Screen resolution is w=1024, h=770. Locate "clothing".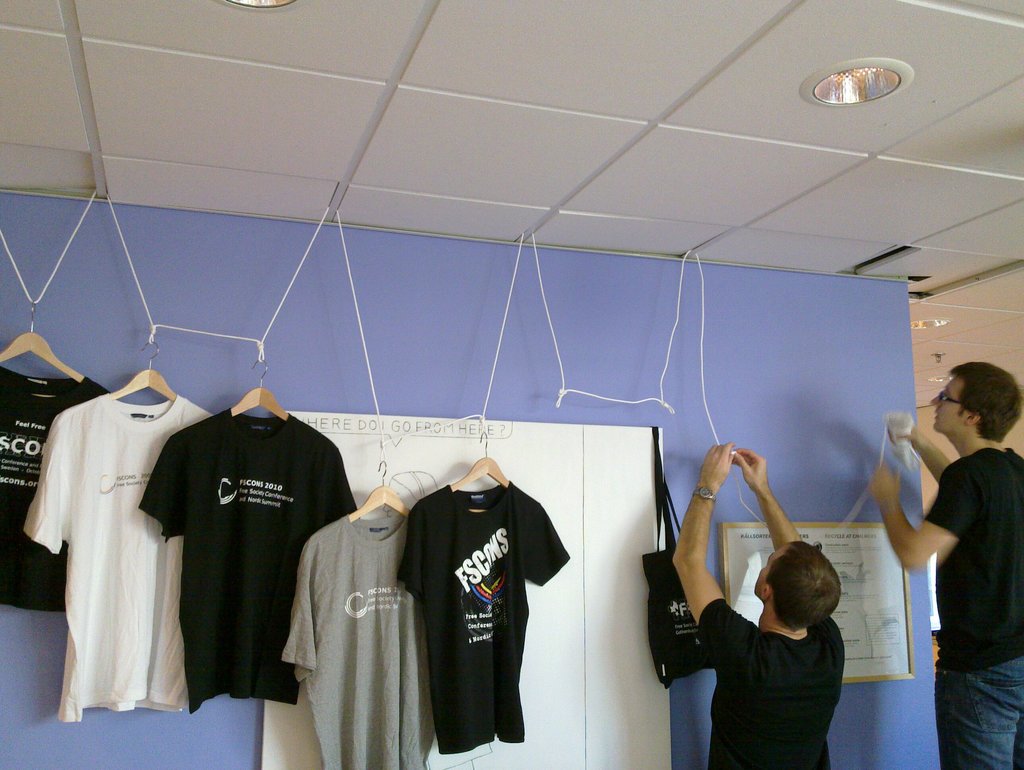
0/365/124/612.
